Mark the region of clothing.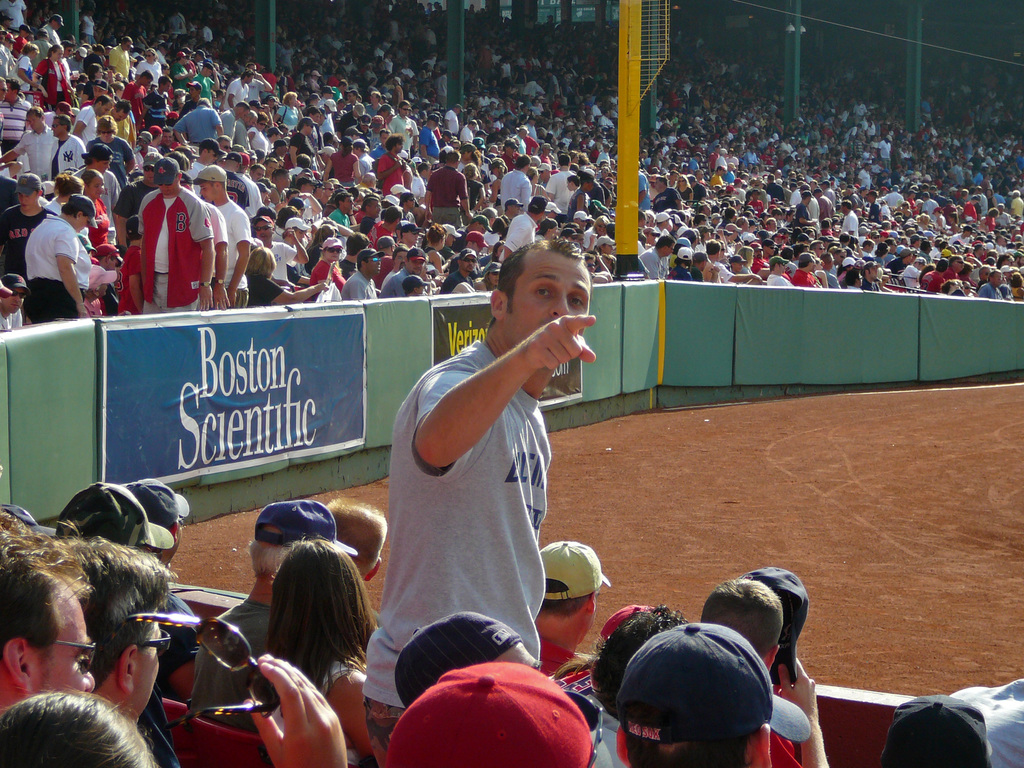
Region: l=190, t=594, r=271, b=717.
